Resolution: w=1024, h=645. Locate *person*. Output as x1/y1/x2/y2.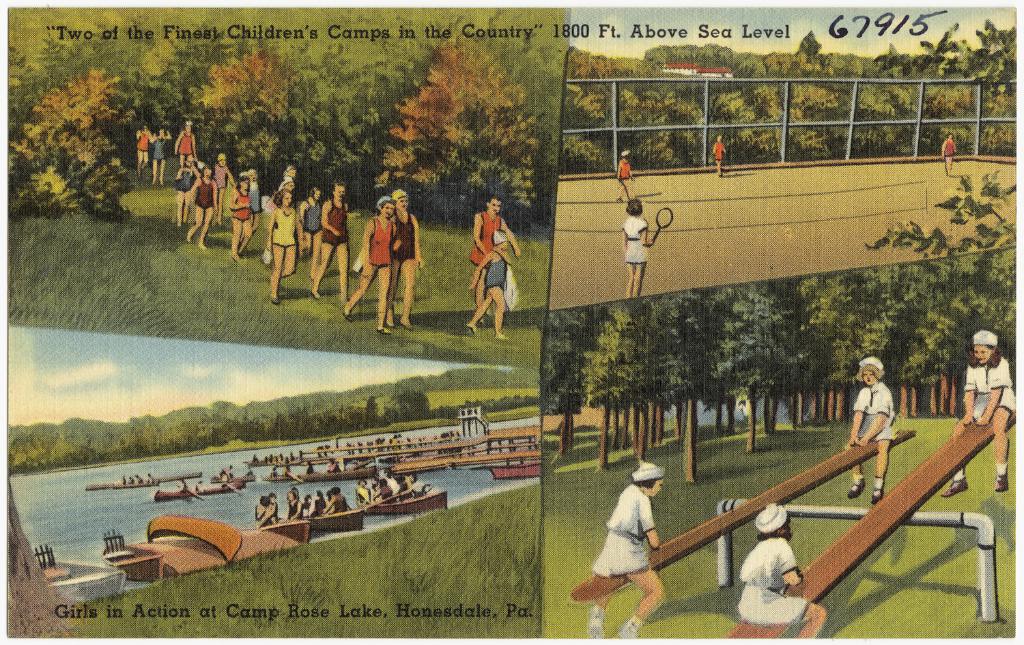
239/164/262/233.
